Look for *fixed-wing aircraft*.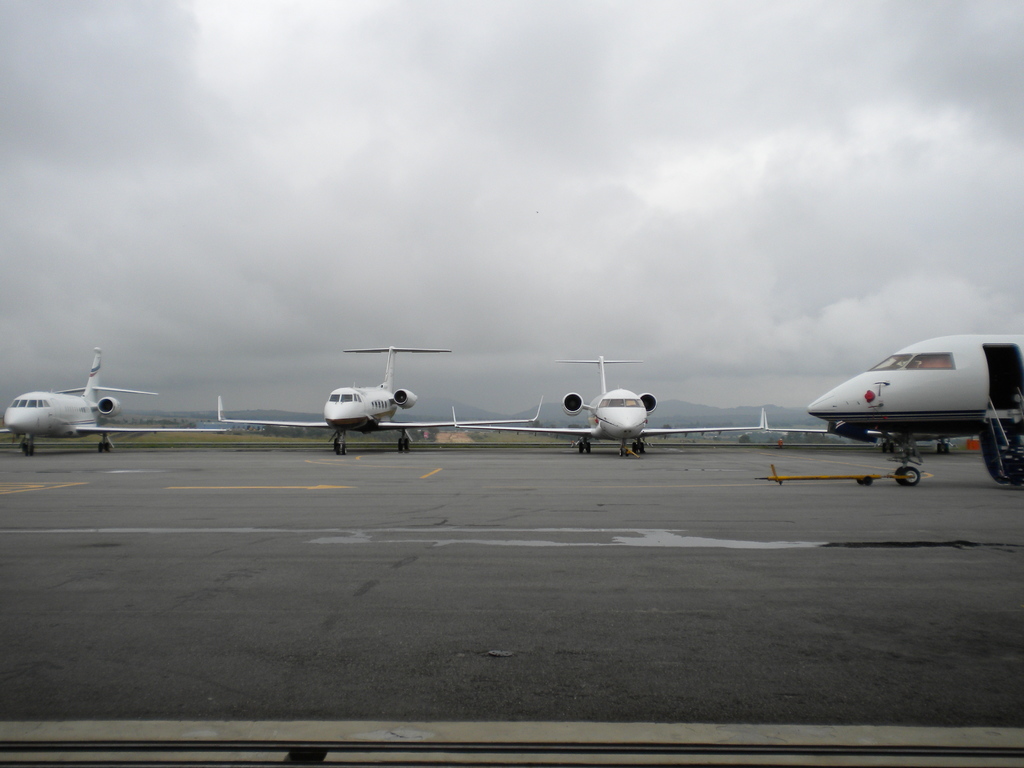
Found: [left=2, top=344, right=228, bottom=458].
